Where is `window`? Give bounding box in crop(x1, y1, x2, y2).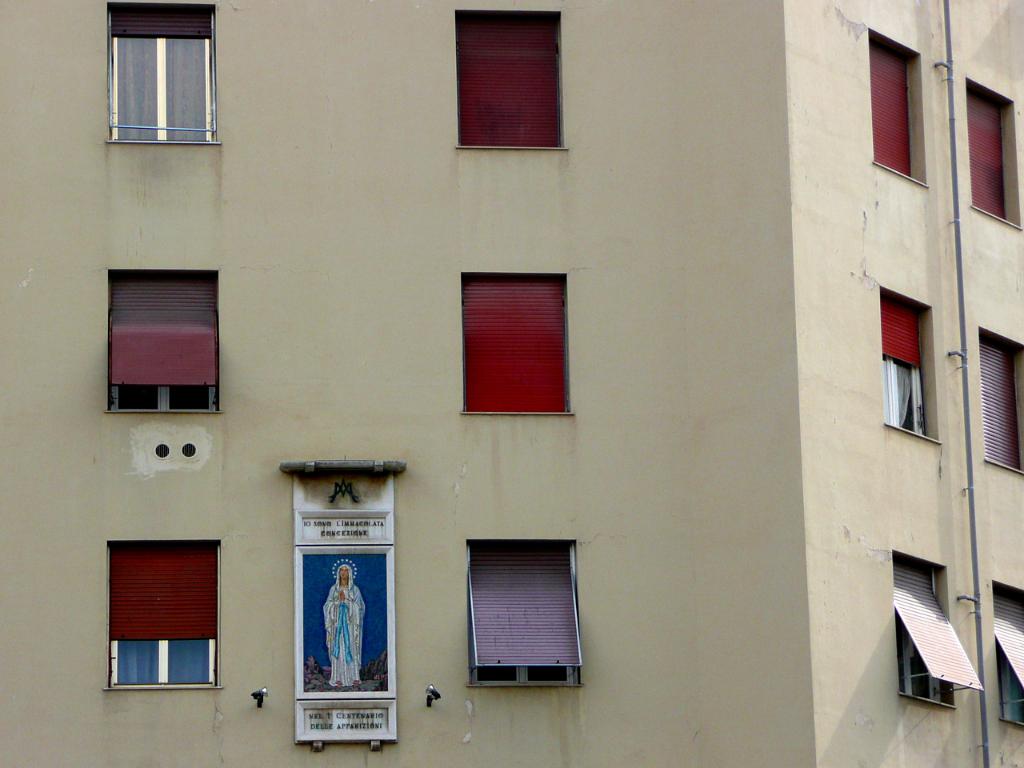
crop(455, 530, 586, 700).
